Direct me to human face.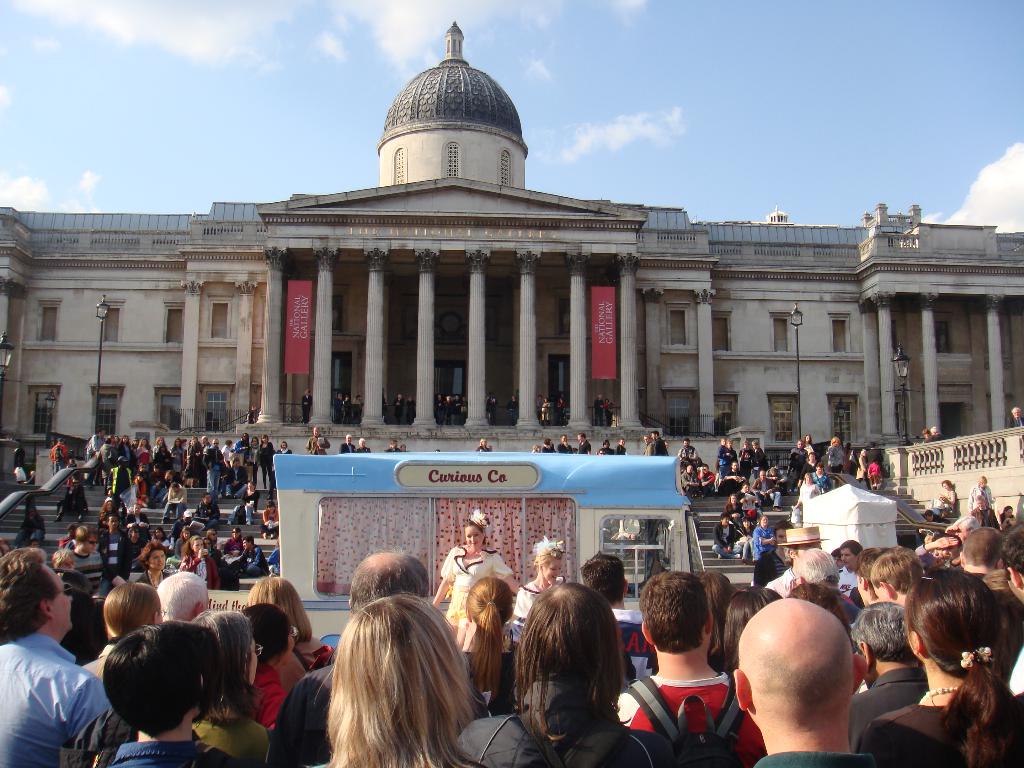
Direction: bbox=(135, 506, 138, 508).
